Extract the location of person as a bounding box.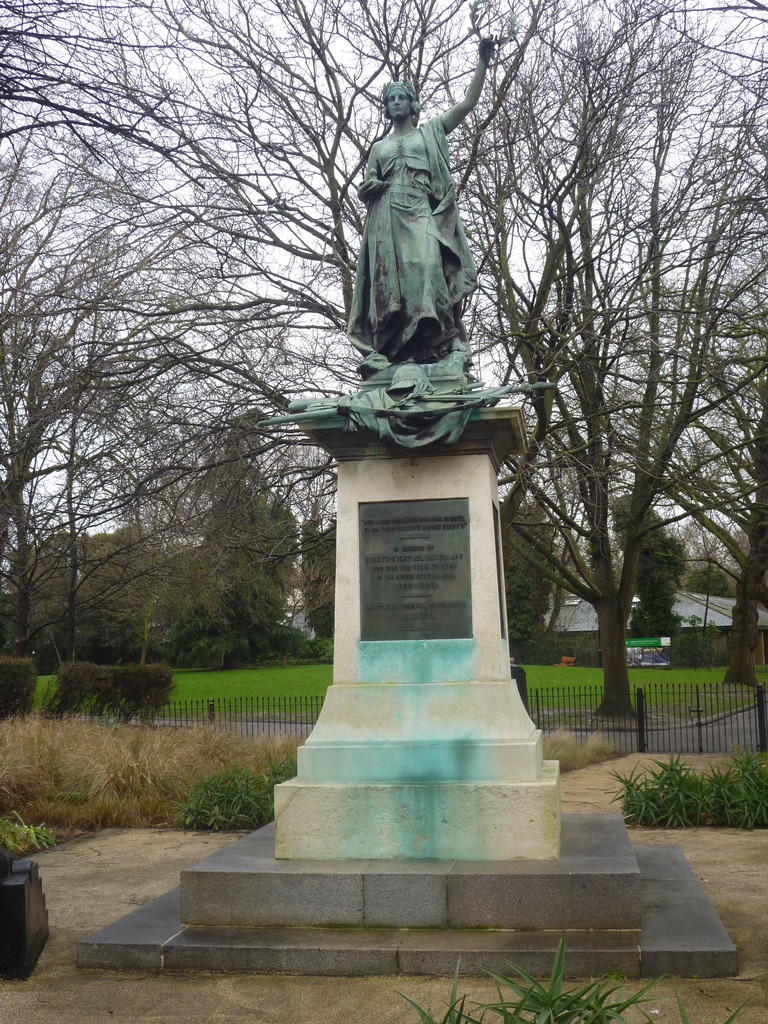
BBox(344, 33, 499, 389).
